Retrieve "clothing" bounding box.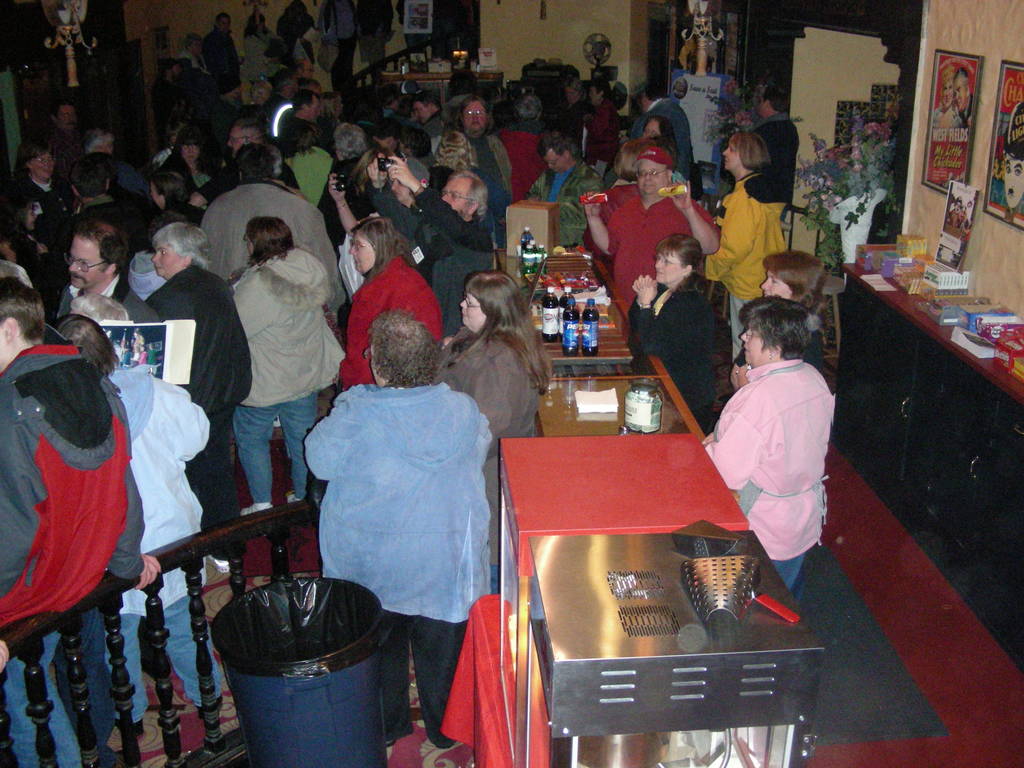
Bounding box: box=[358, 0, 387, 87].
